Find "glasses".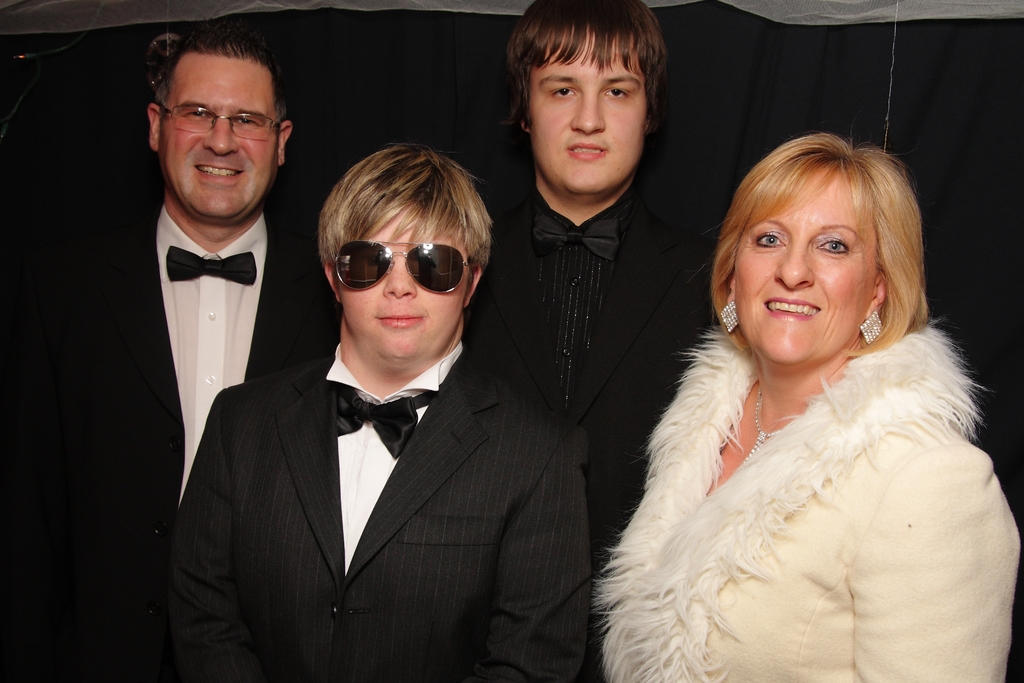
(left=333, top=235, right=473, bottom=298).
